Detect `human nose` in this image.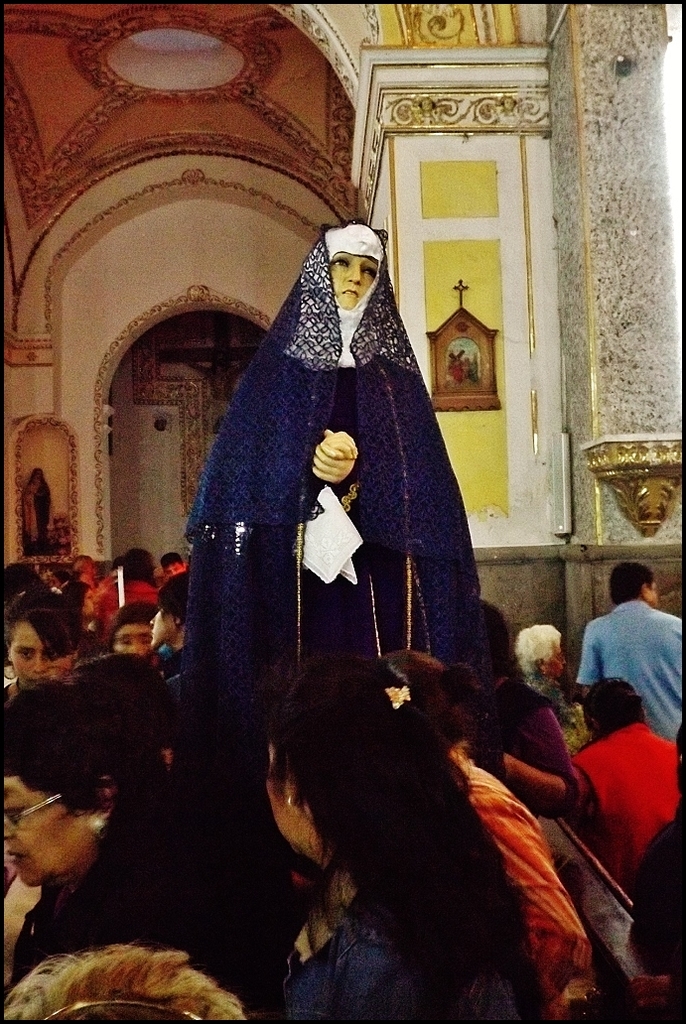
Detection: crop(562, 657, 564, 663).
